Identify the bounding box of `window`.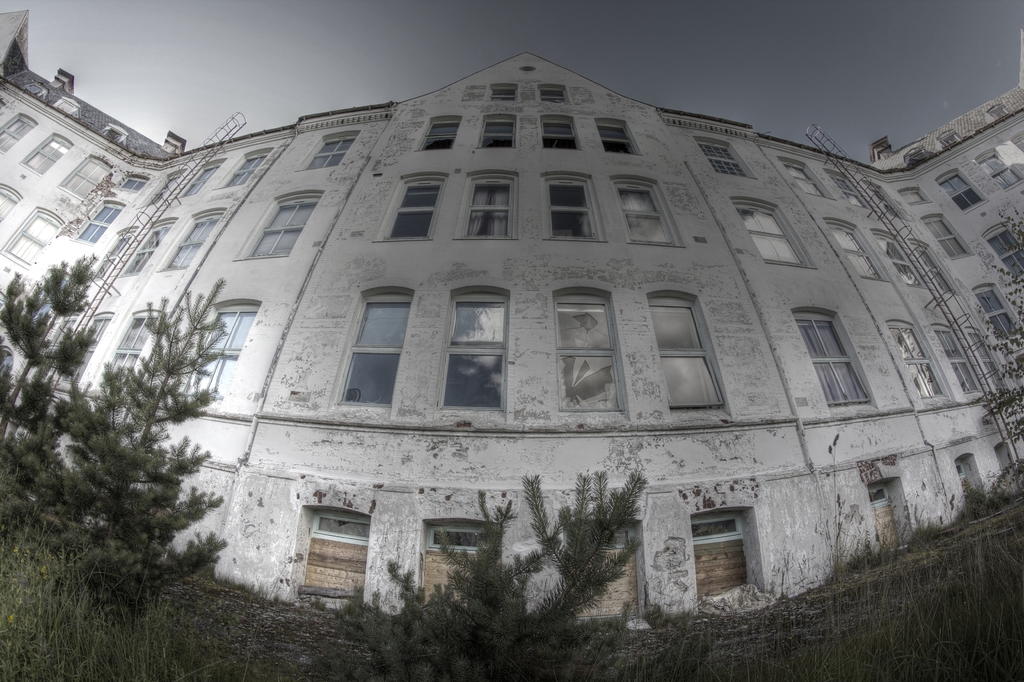
(x1=596, y1=114, x2=638, y2=157).
